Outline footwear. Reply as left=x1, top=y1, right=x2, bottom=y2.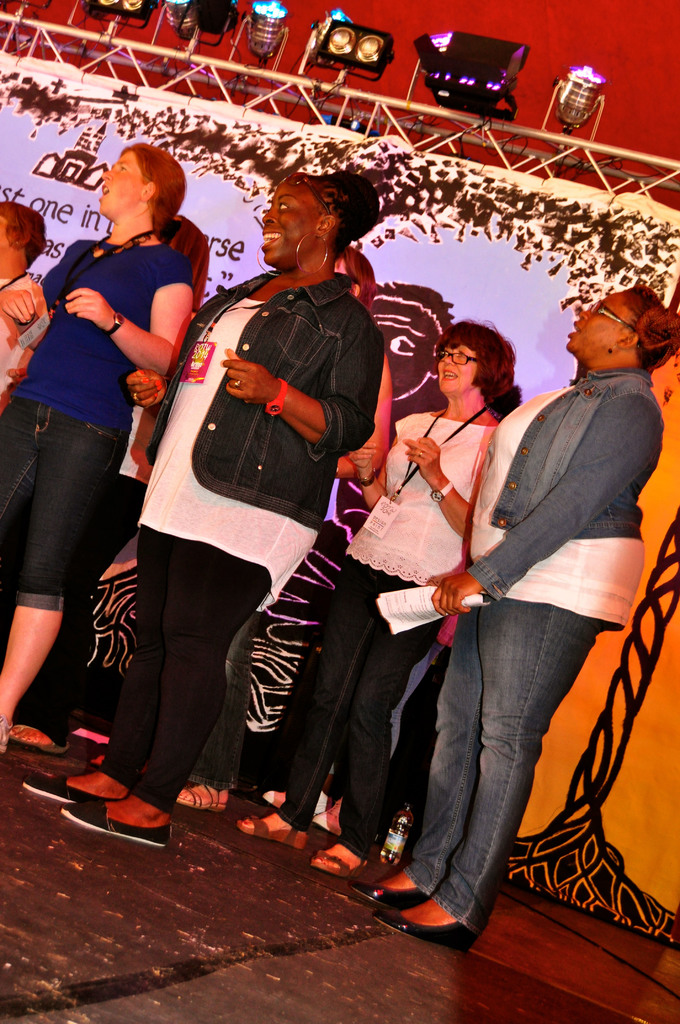
left=309, top=851, right=364, bottom=869.
